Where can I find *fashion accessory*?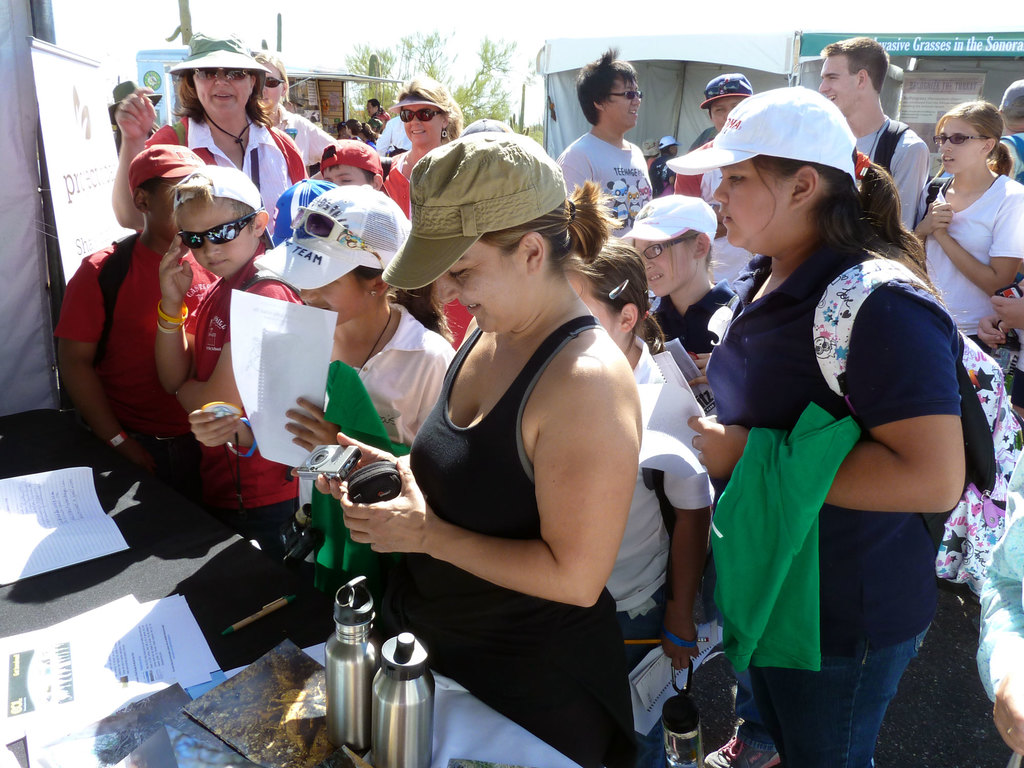
You can find it at [x1=156, y1=301, x2=193, y2=328].
